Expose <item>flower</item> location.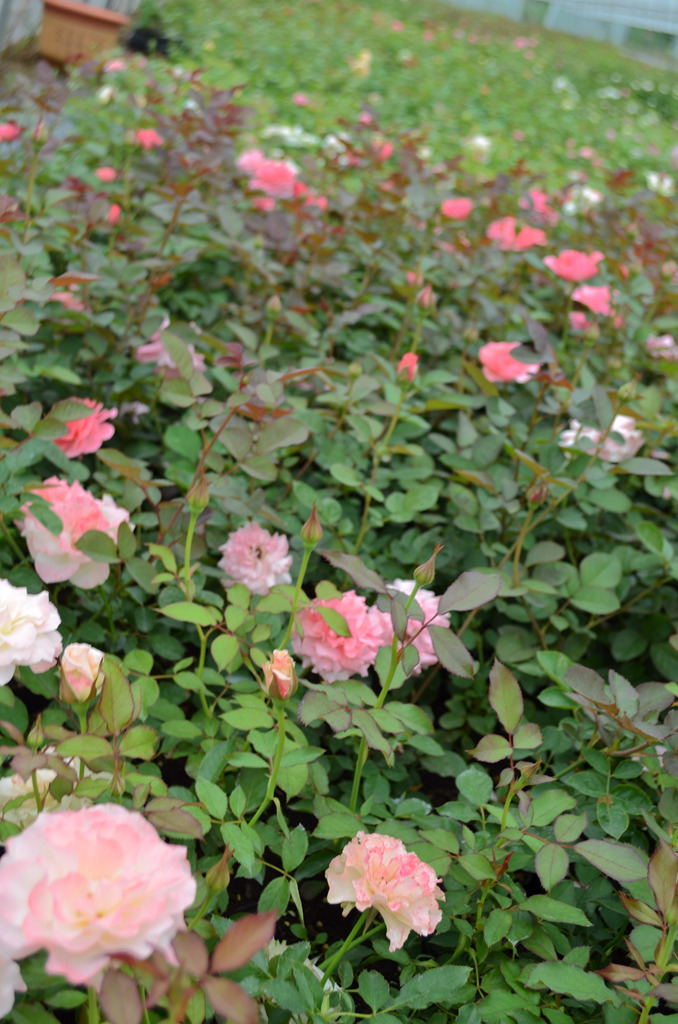
Exposed at left=321, top=844, right=439, bottom=947.
